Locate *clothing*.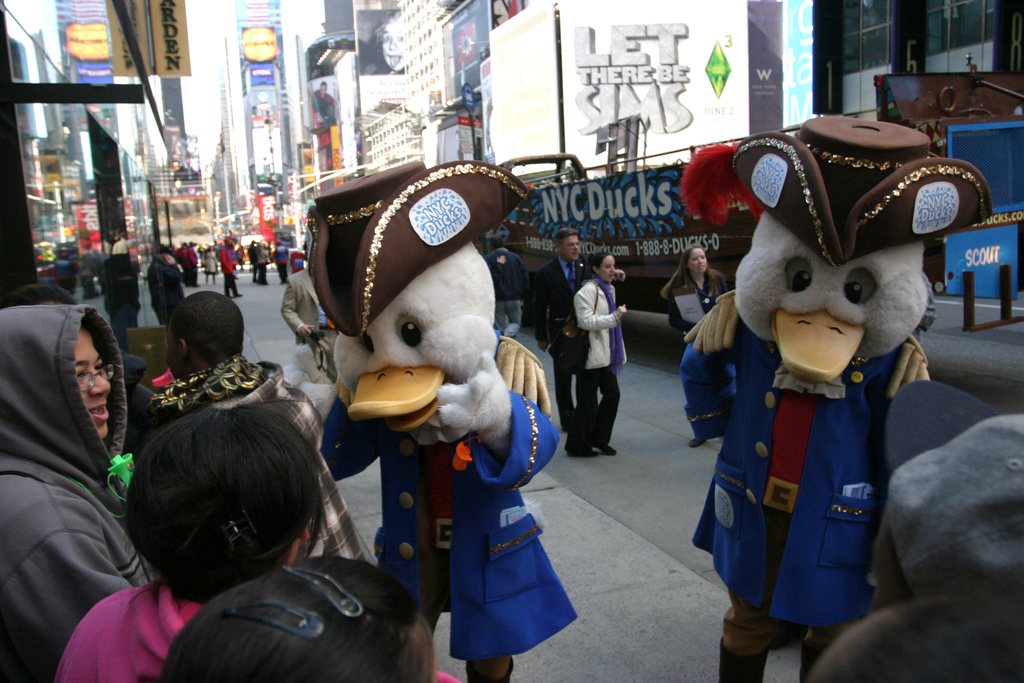
Bounding box: 670/293/905/630.
